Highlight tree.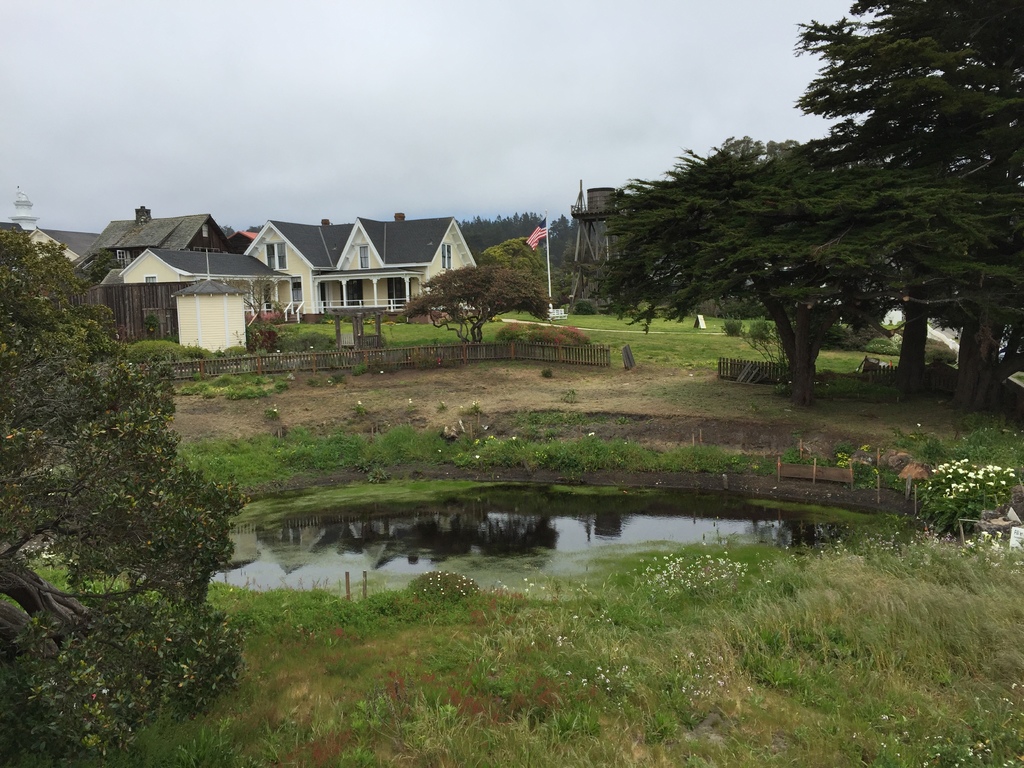
Highlighted region: x1=218, y1=270, x2=285, y2=323.
